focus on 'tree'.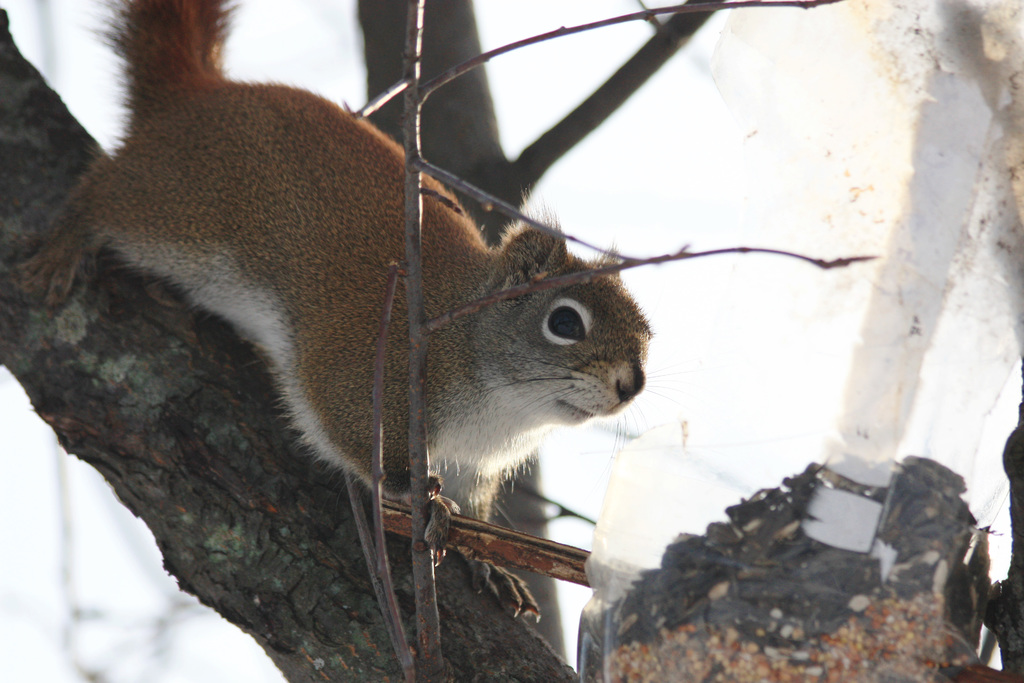
Focused at l=0, t=0, r=852, b=682.
